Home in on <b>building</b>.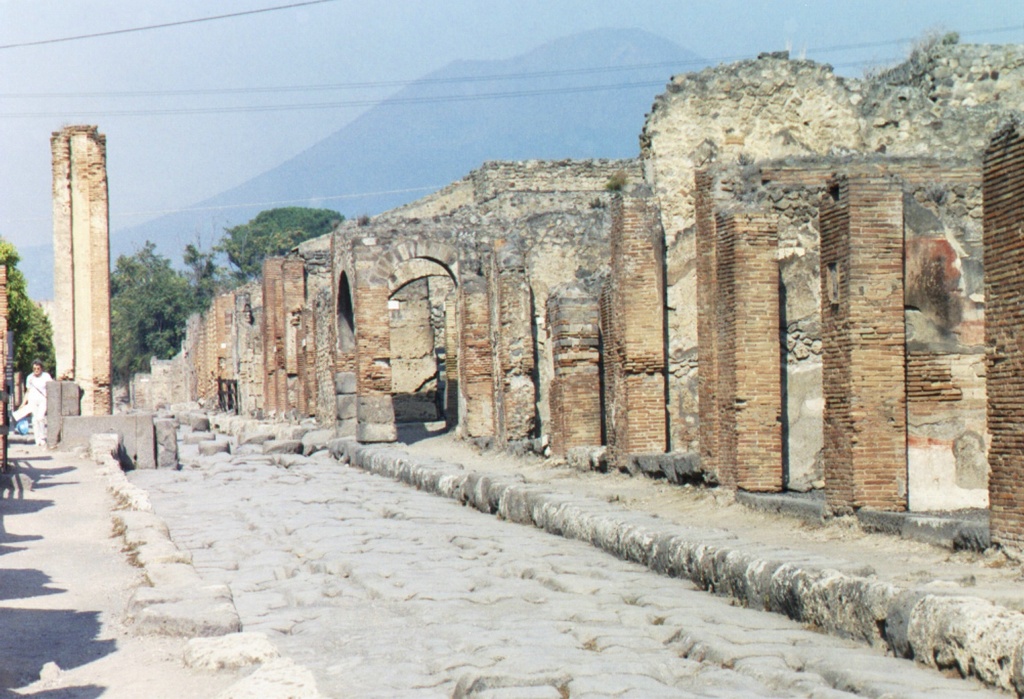
Homed in at {"x1": 128, "y1": 32, "x2": 1023, "y2": 556}.
